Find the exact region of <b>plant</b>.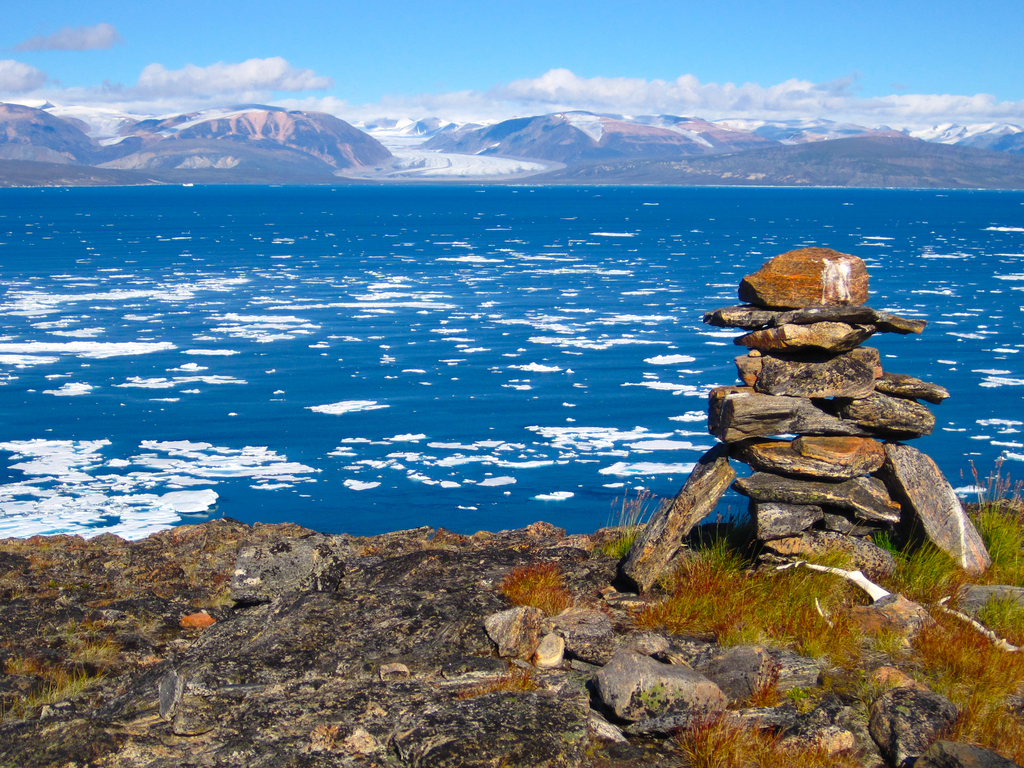
Exact region: BBox(446, 633, 538, 696).
